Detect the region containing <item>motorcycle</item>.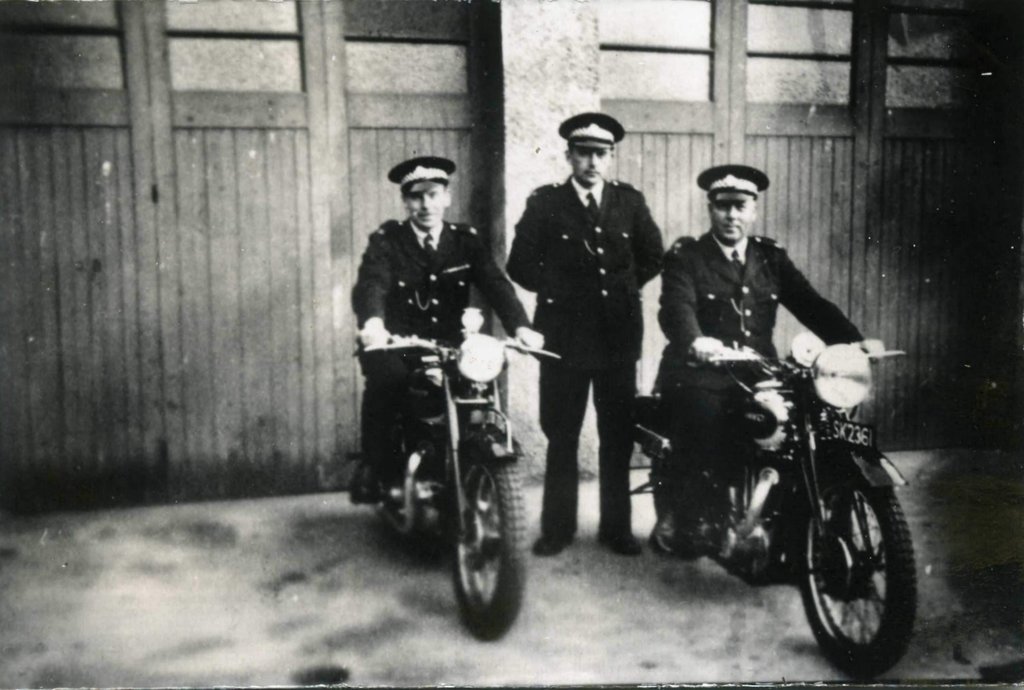
(635, 324, 922, 685).
